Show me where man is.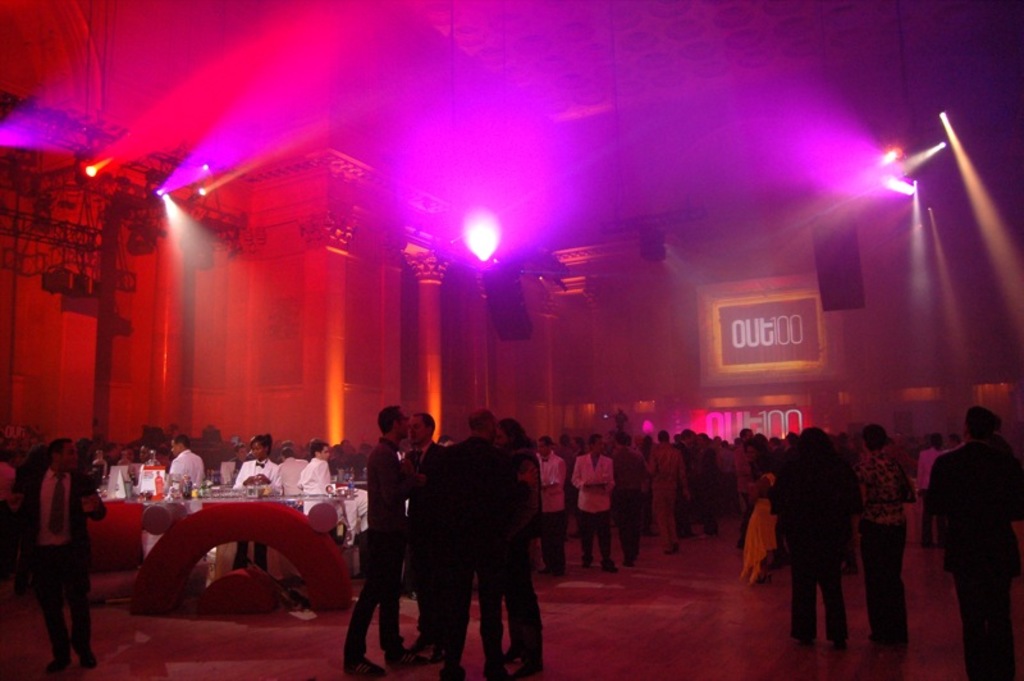
man is at locate(575, 435, 617, 577).
